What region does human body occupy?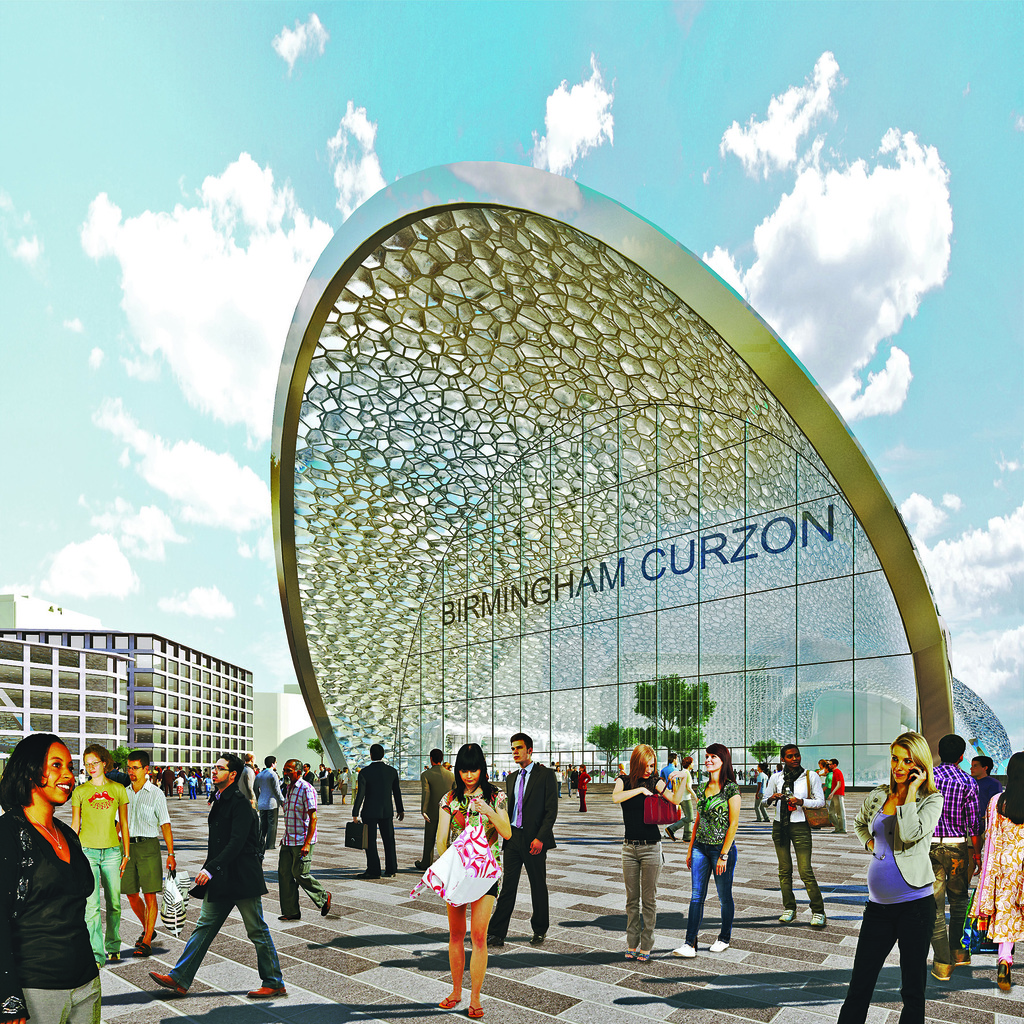
x1=357 y1=739 x2=401 y2=869.
